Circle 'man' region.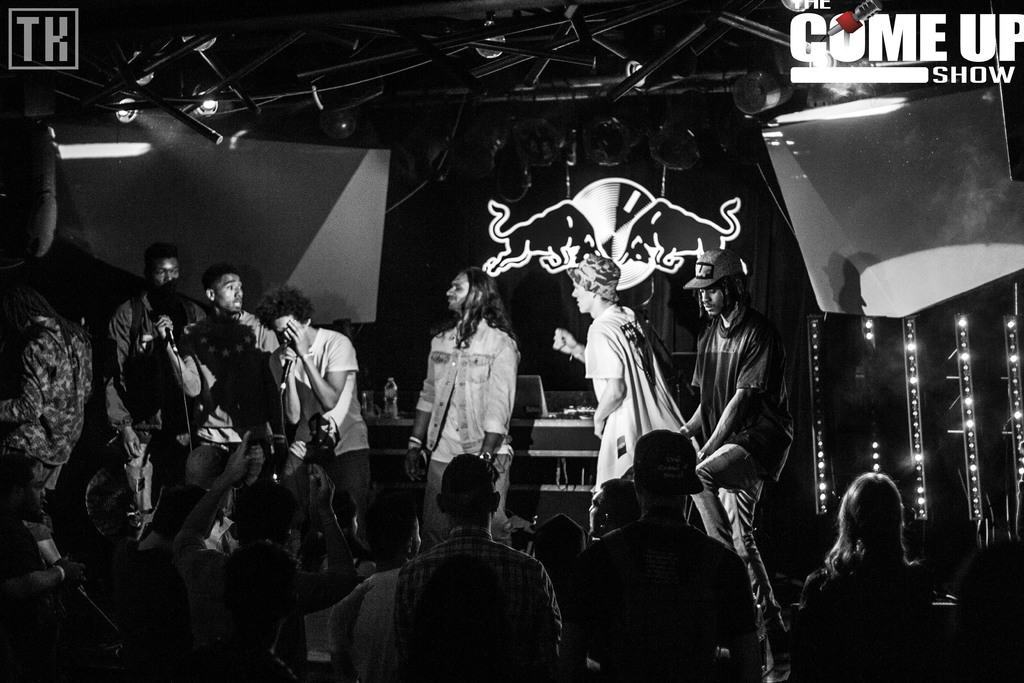
Region: [left=956, top=541, right=1023, bottom=682].
